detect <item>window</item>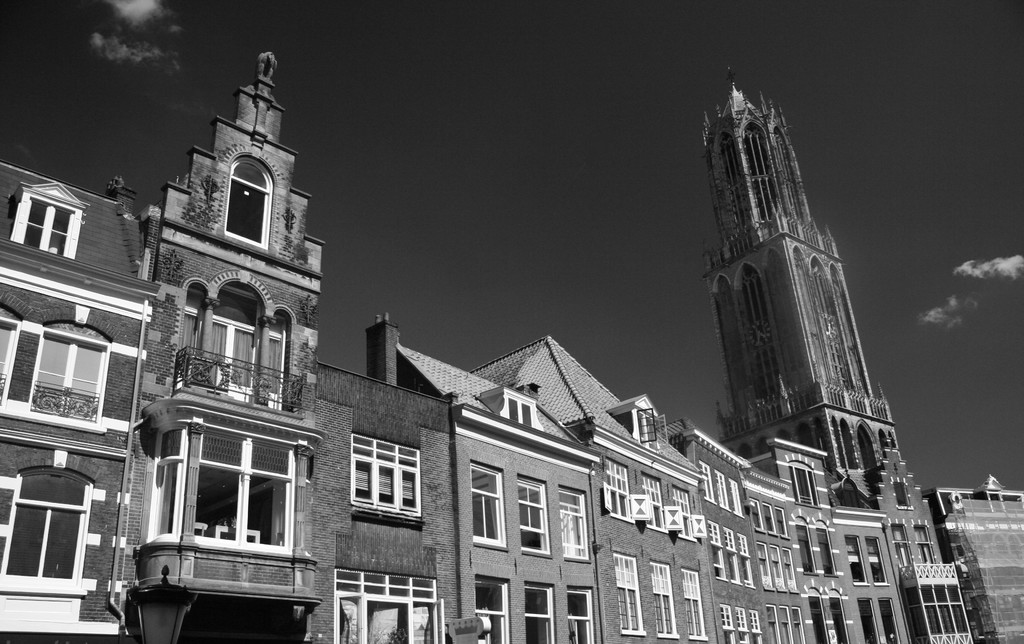
<bbox>729, 479, 741, 516</bbox>
